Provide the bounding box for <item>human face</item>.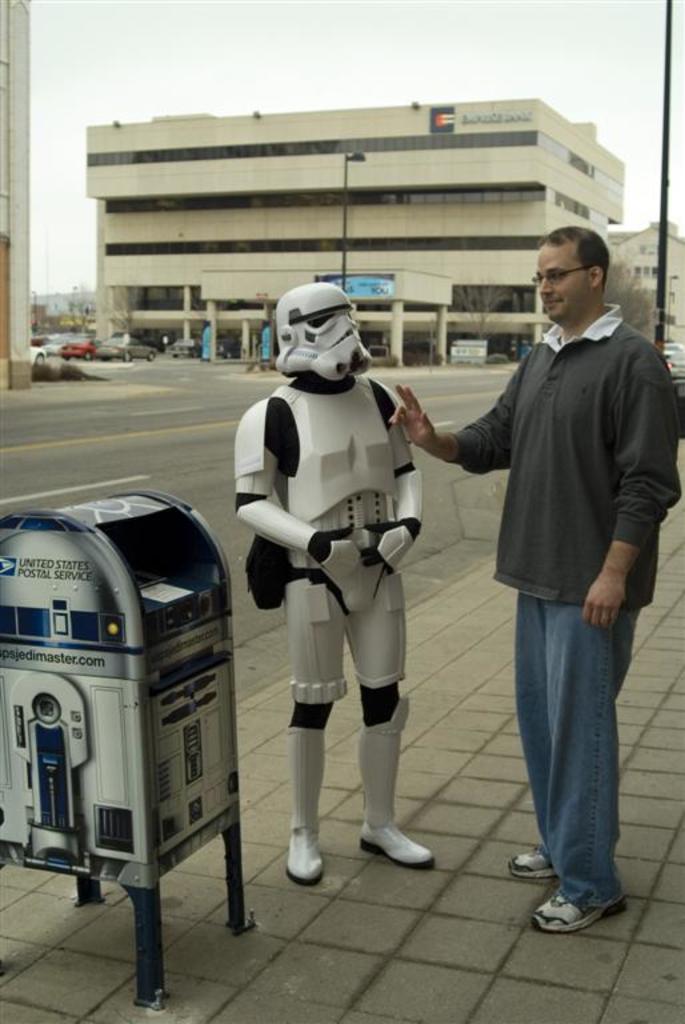
locate(534, 241, 592, 319).
